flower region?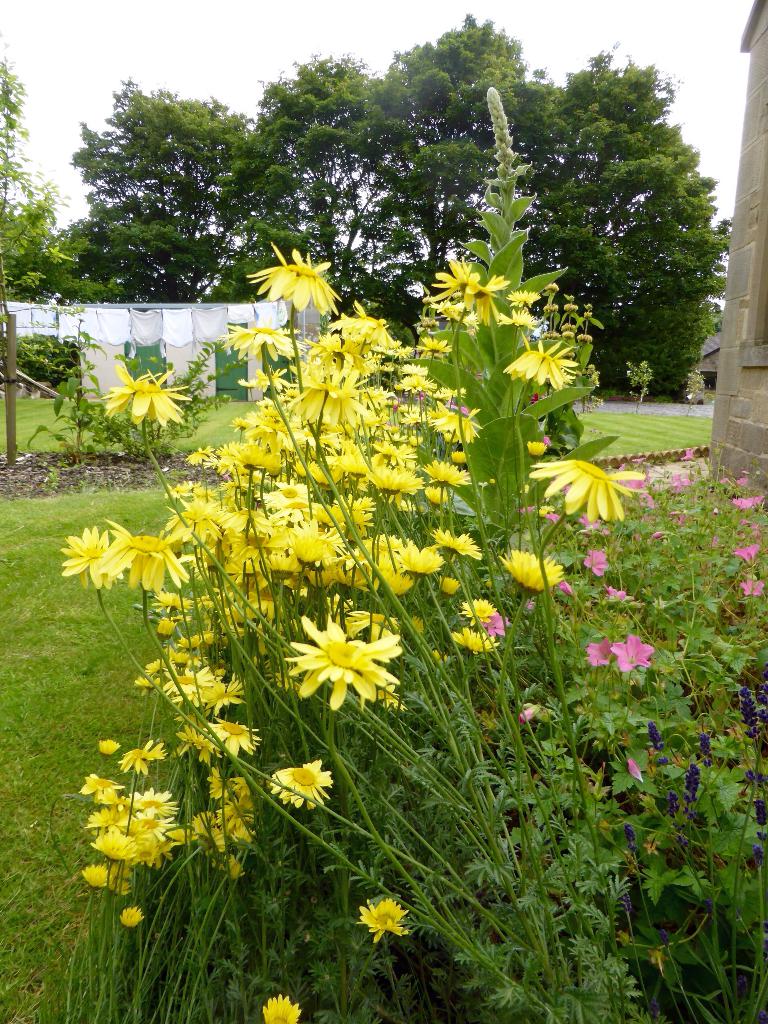
x1=499 y1=305 x2=534 y2=337
